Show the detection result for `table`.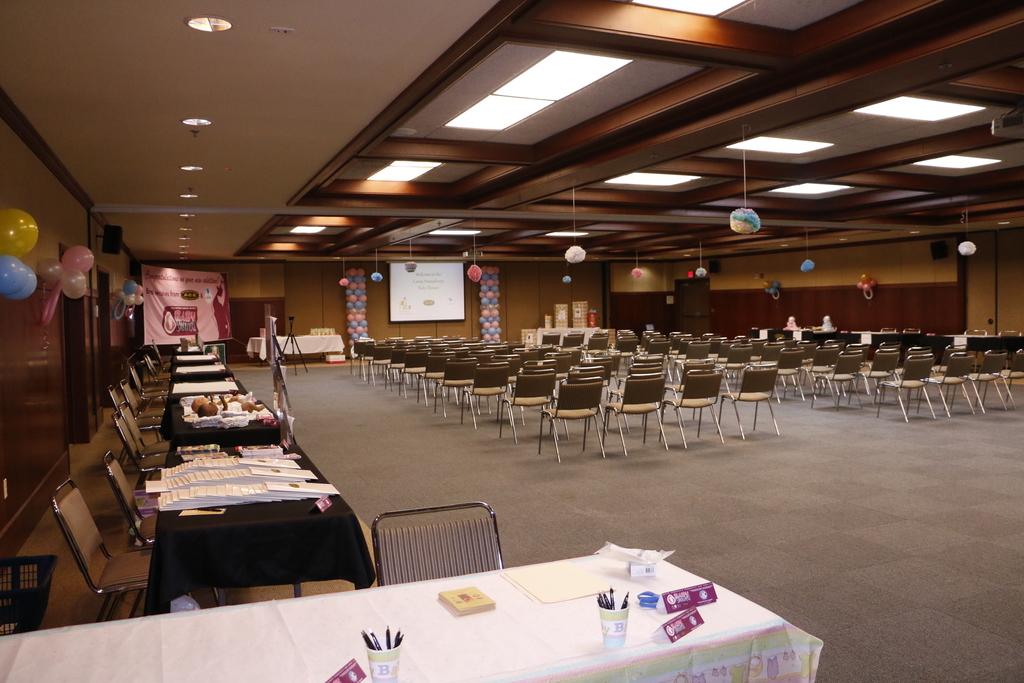
select_region(147, 341, 376, 614).
